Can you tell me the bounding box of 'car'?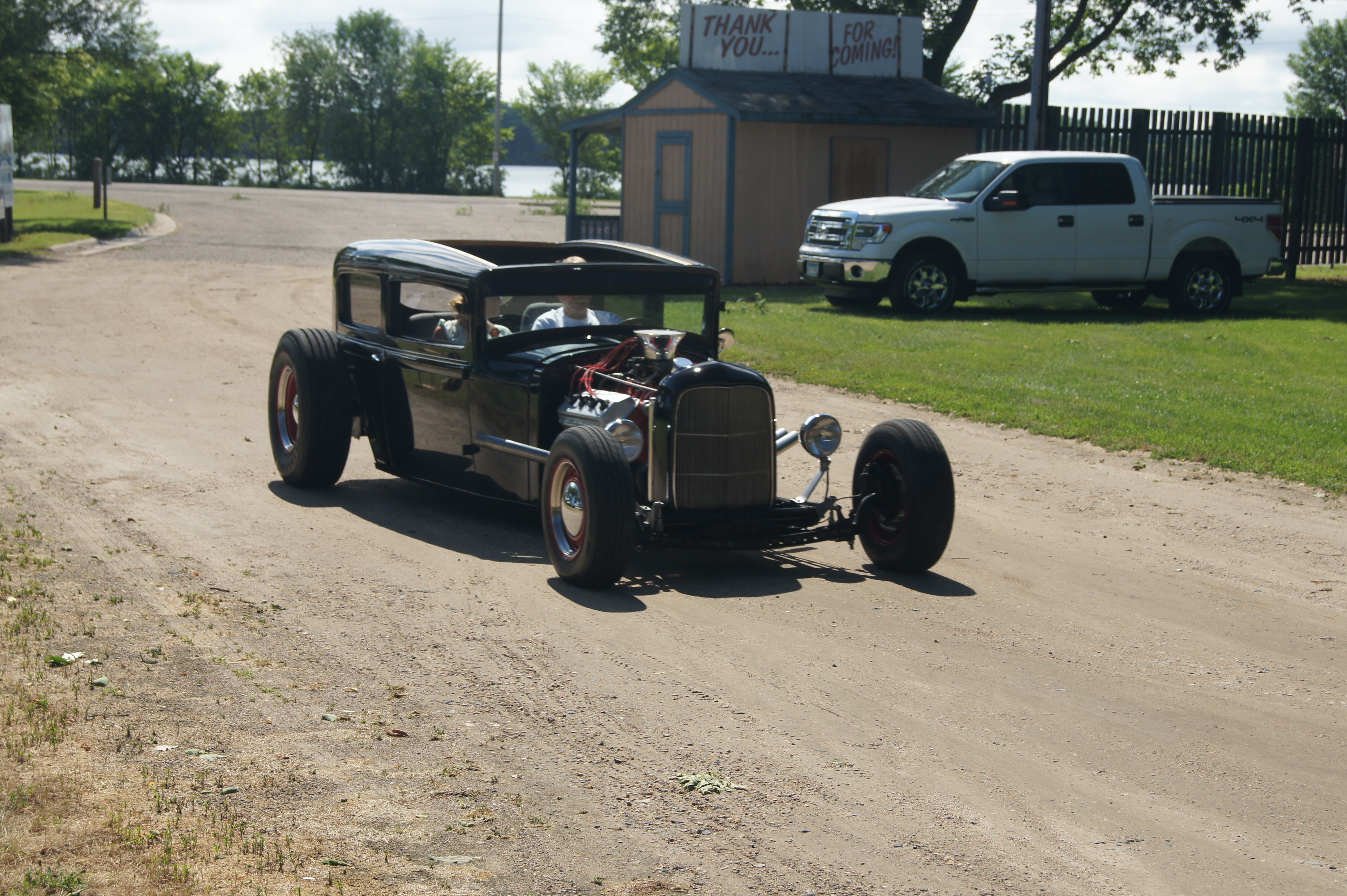
rect(77, 68, 280, 174).
